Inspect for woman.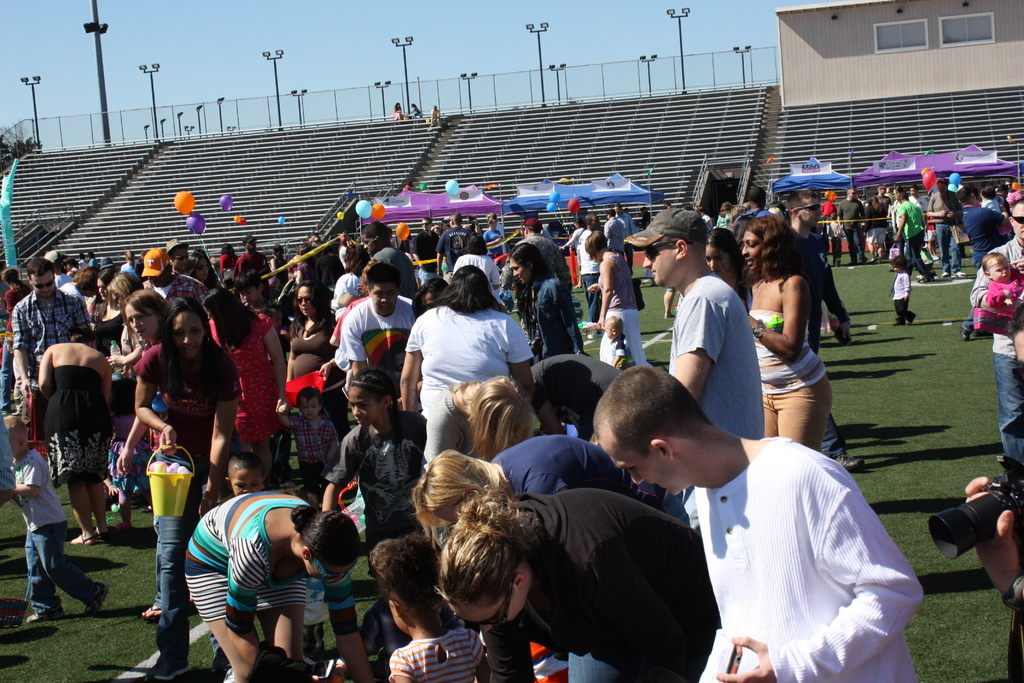
Inspection: {"x1": 399, "y1": 262, "x2": 531, "y2": 472}.
